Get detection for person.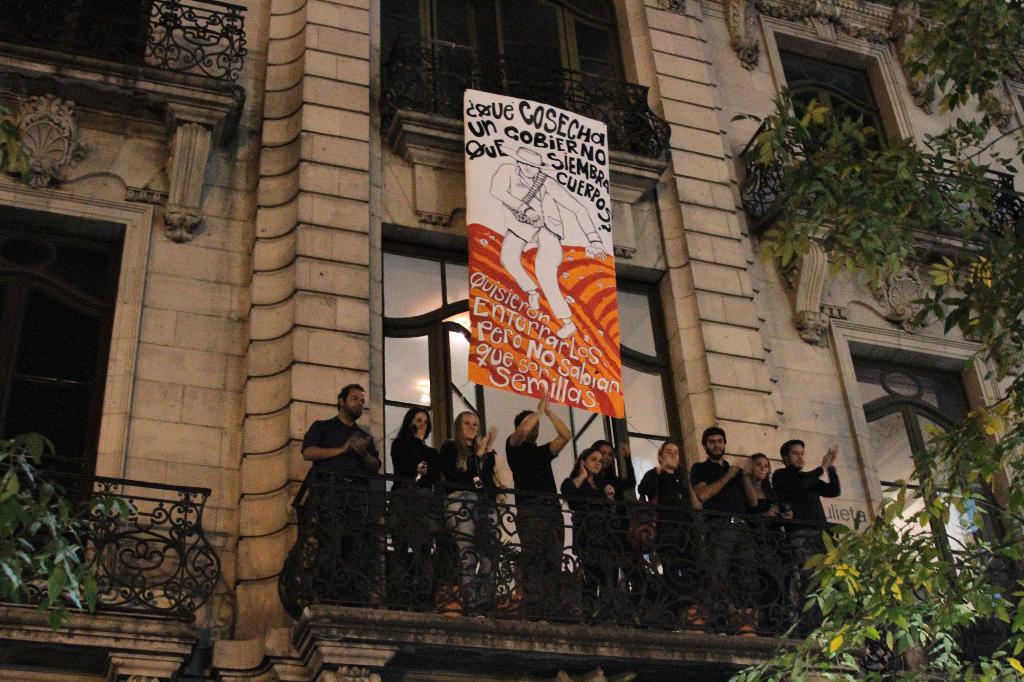
Detection: 742,447,783,630.
